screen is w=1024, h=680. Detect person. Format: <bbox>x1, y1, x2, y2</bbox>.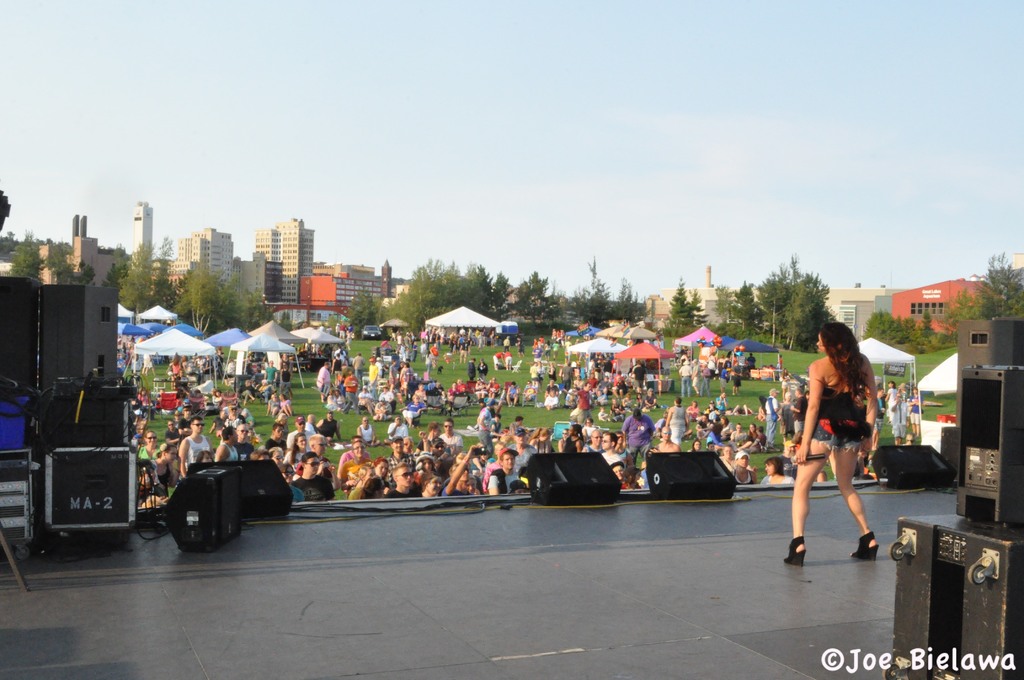
<bbox>678, 360, 695, 402</bbox>.
